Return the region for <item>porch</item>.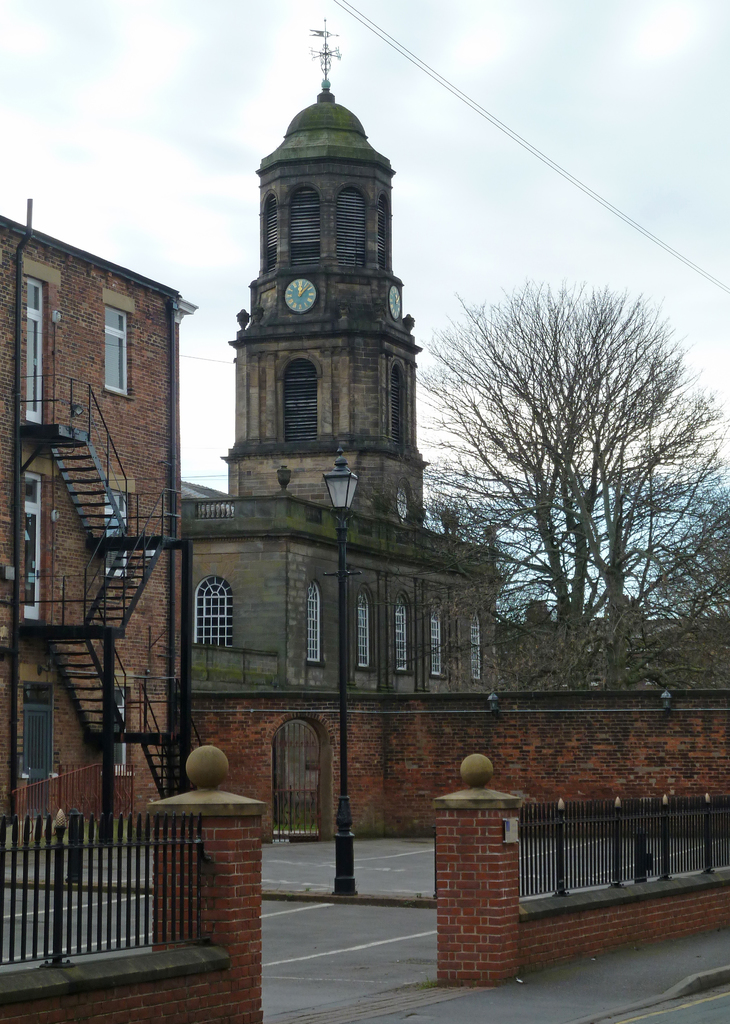
select_region(0, 744, 729, 1023).
